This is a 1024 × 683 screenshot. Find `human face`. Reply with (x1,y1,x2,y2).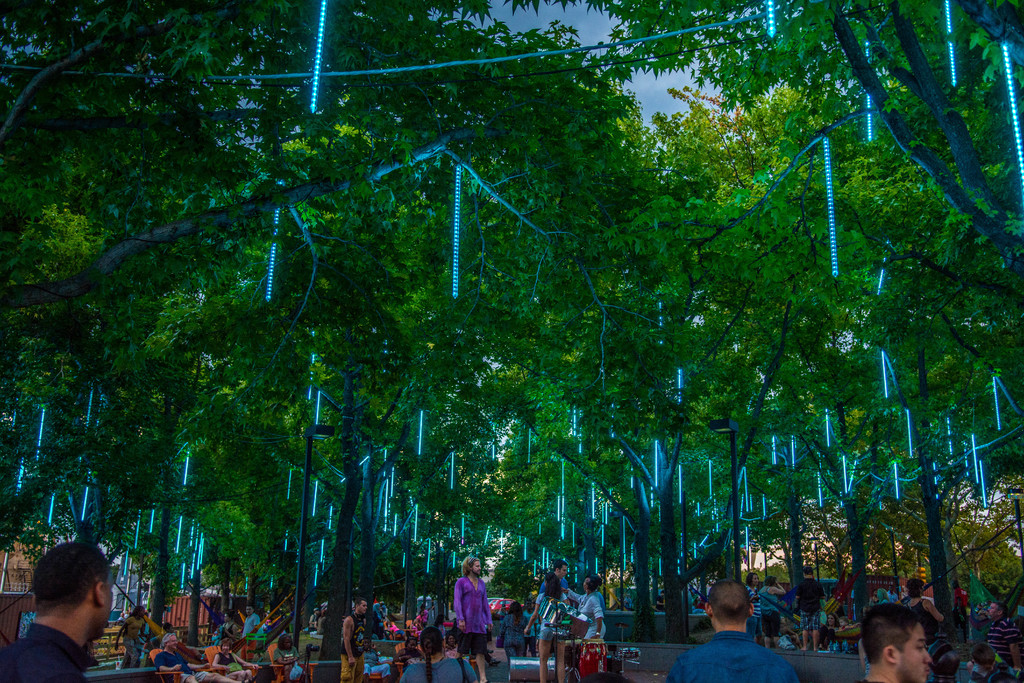
(472,562,481,575).
